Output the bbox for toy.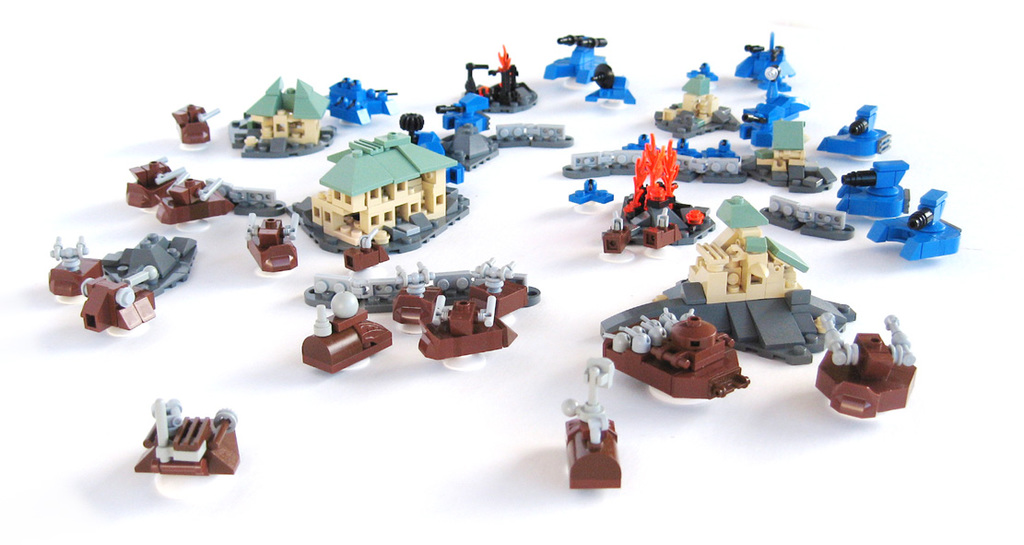
(x1=230, y1=77, x2=332, y2=161).
